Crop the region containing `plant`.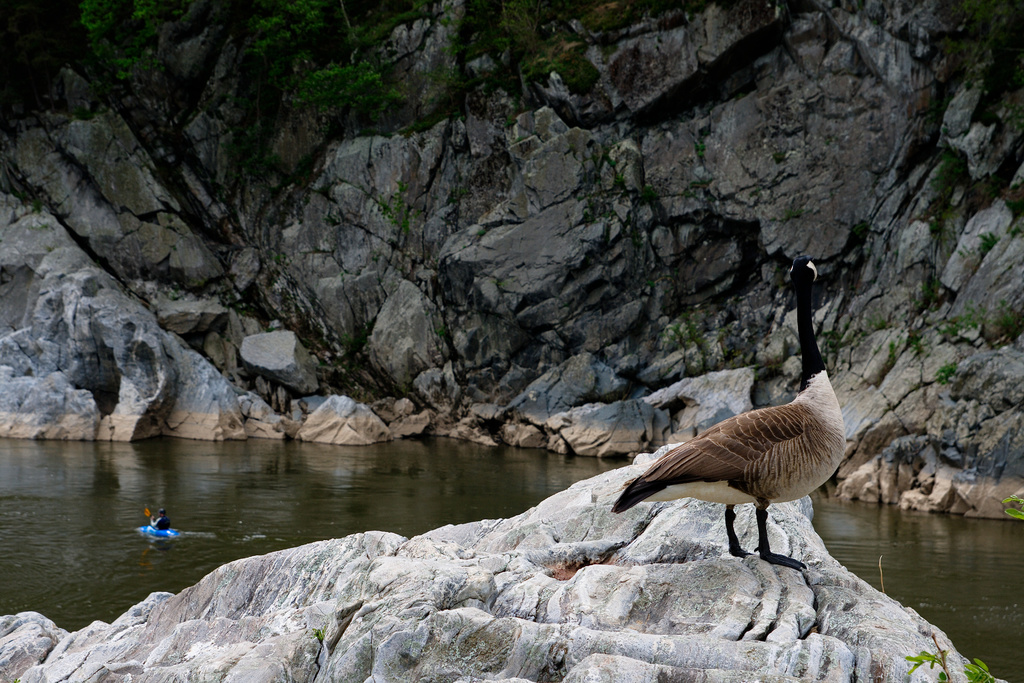
Crop region: <region>890, 341, 902, 362</region>.
